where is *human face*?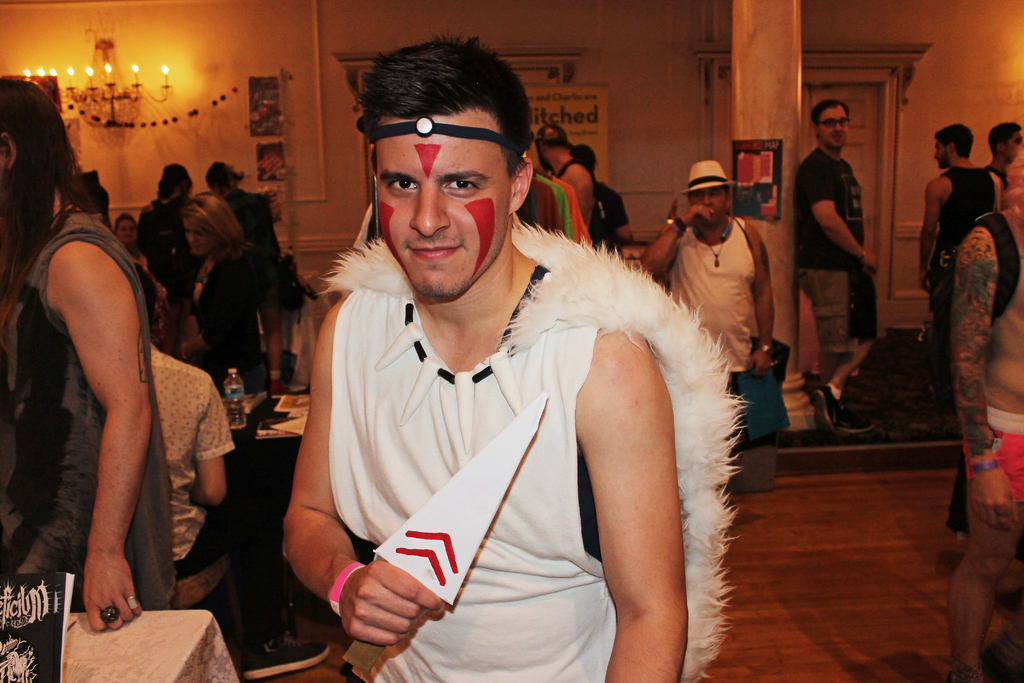
<region>378, 111, 509, 306</region>.
